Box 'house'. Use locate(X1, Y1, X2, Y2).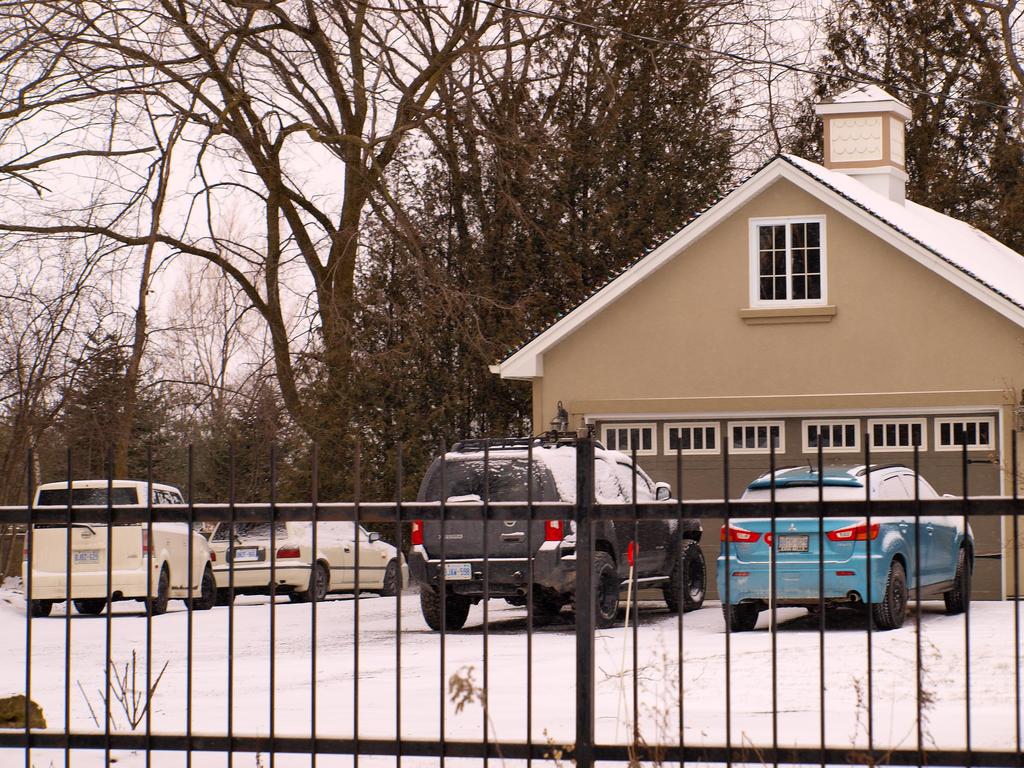
locate(513, 125, 1018, 578).
